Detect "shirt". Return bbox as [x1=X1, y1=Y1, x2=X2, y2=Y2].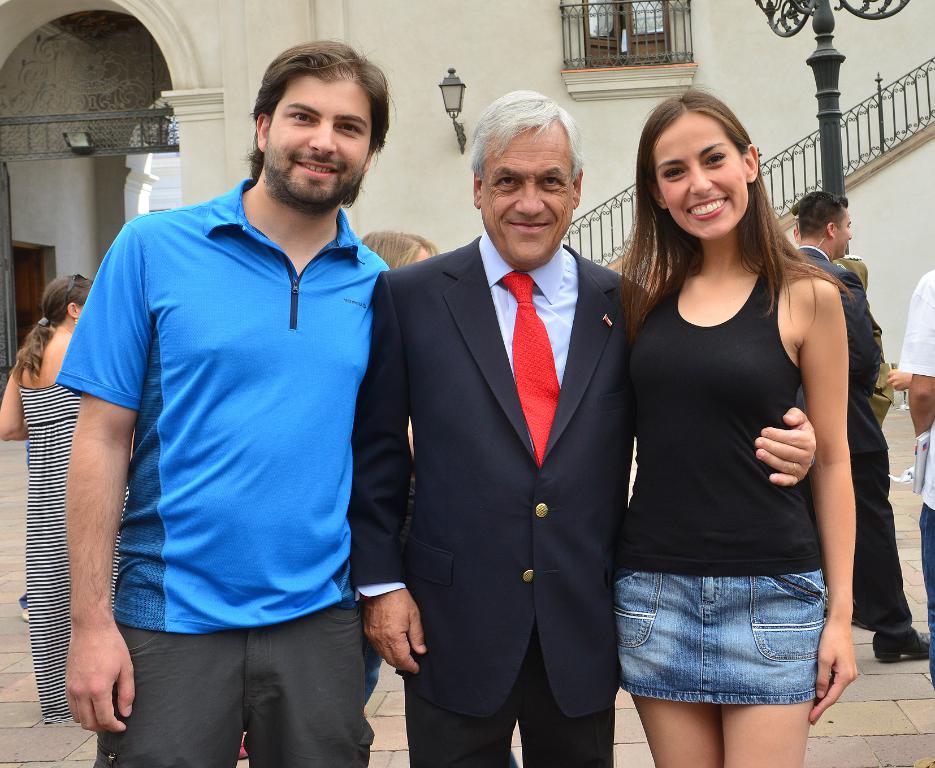
[x1=484, y1=227, x2=581, y2=390].
